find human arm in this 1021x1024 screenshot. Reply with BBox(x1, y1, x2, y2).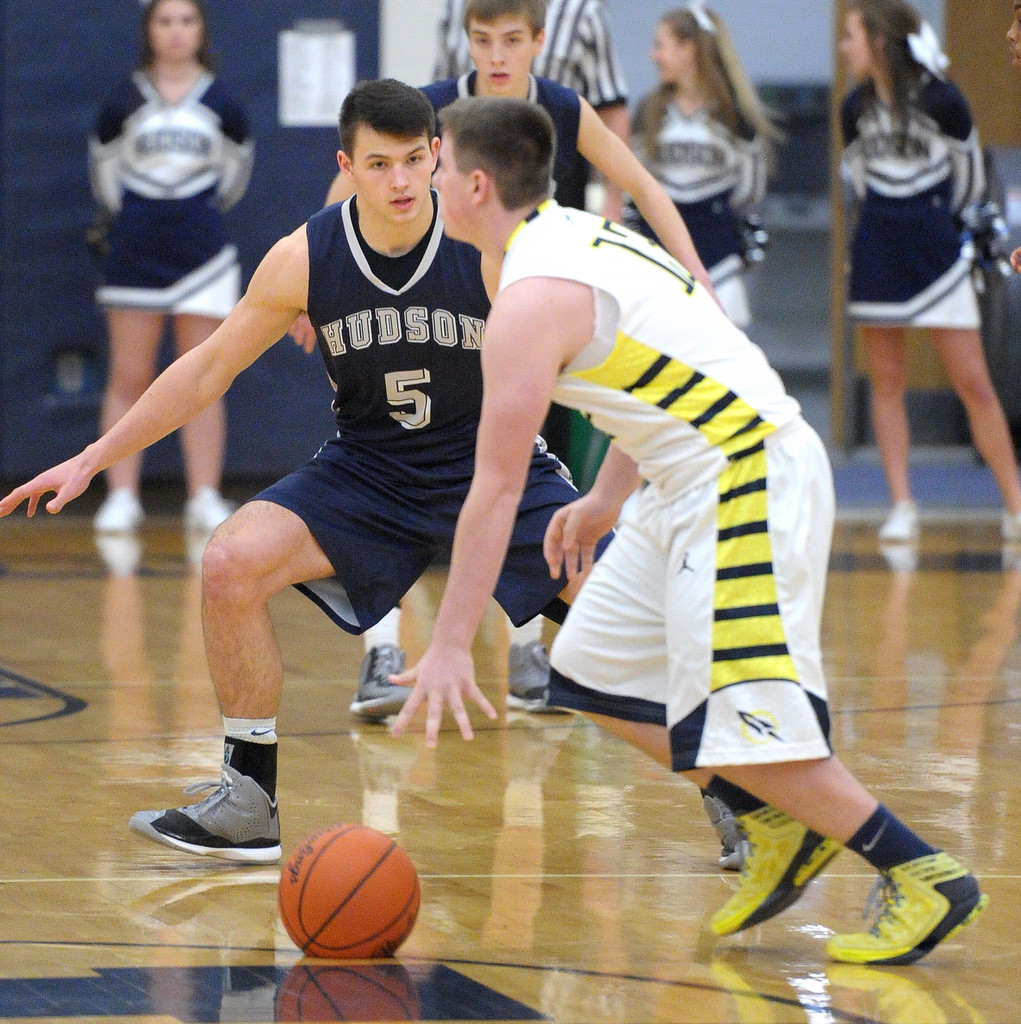
BBox(283, 309, 323, 356).
